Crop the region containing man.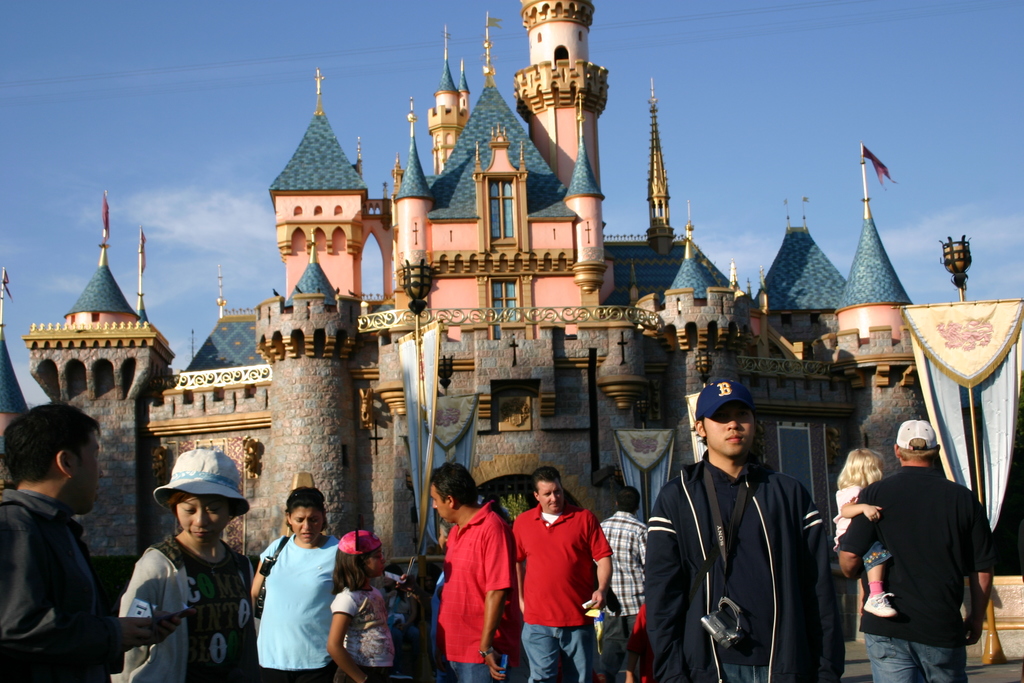
Crop region: {"left": 430, "top": 463, "right": 517, "bottom": 682}.
